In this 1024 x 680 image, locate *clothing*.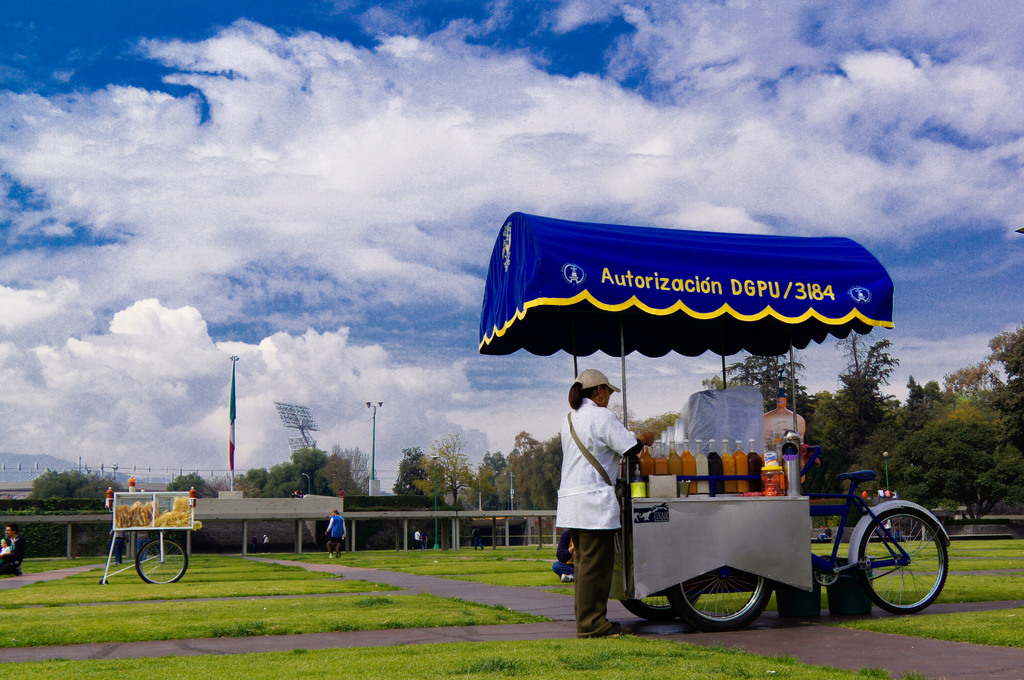
Bounding box: x1=322, y1=511, x2=348, y2=555.
